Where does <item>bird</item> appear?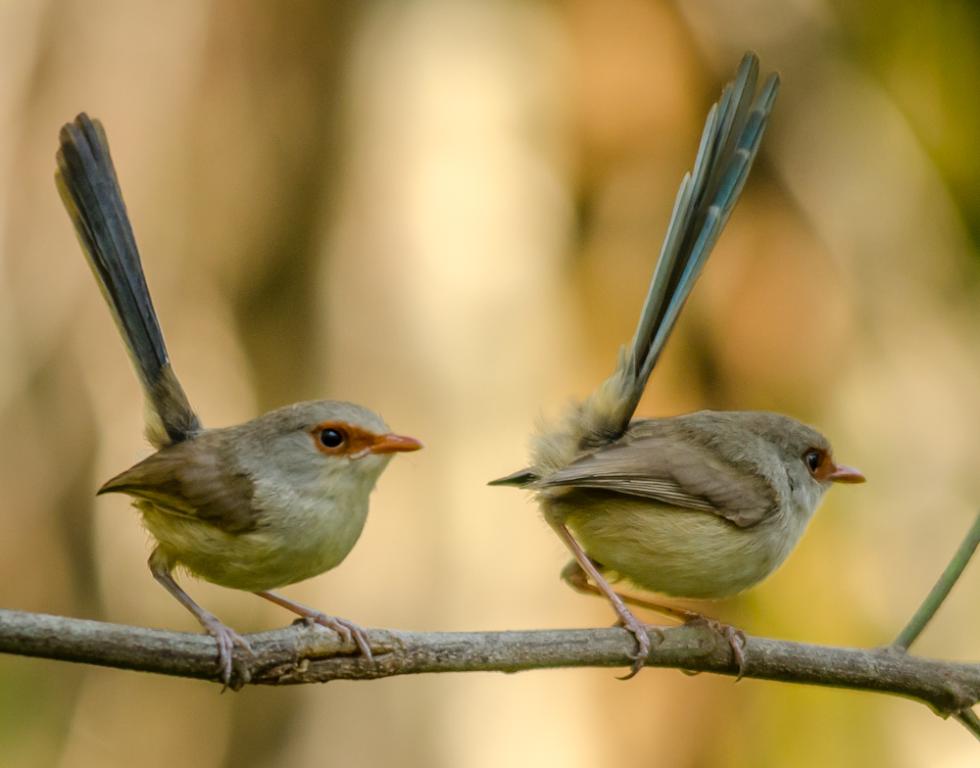
Appears at <region>478, 50, 871, 684</region>.
